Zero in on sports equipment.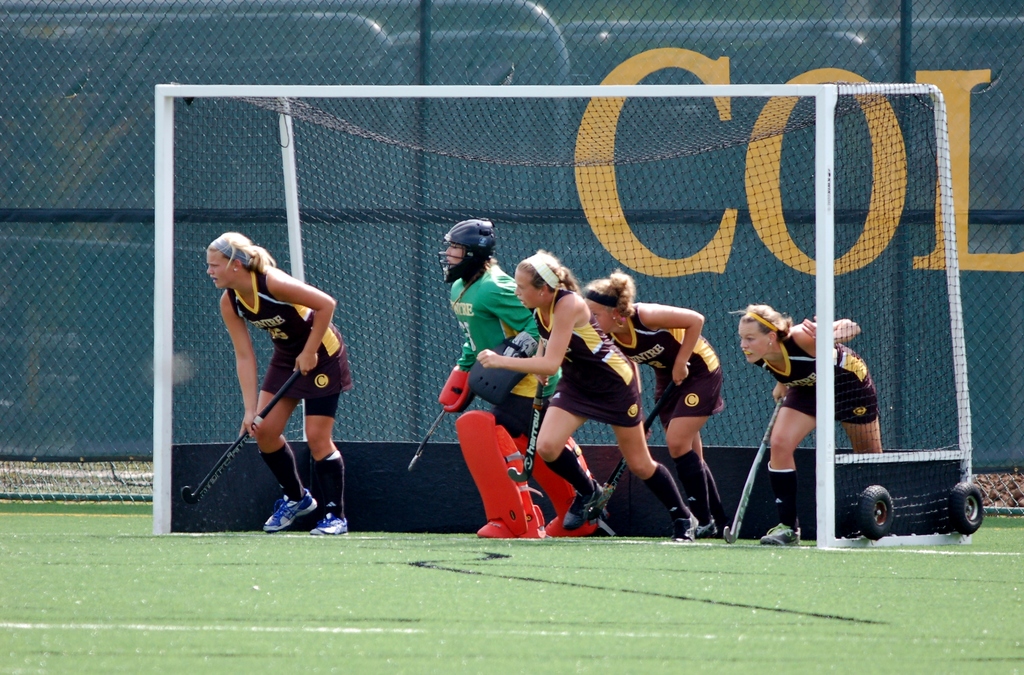
Zeroed in: {"x1": 722, "y1": 398, "x2": 781, "y2": 544}.
